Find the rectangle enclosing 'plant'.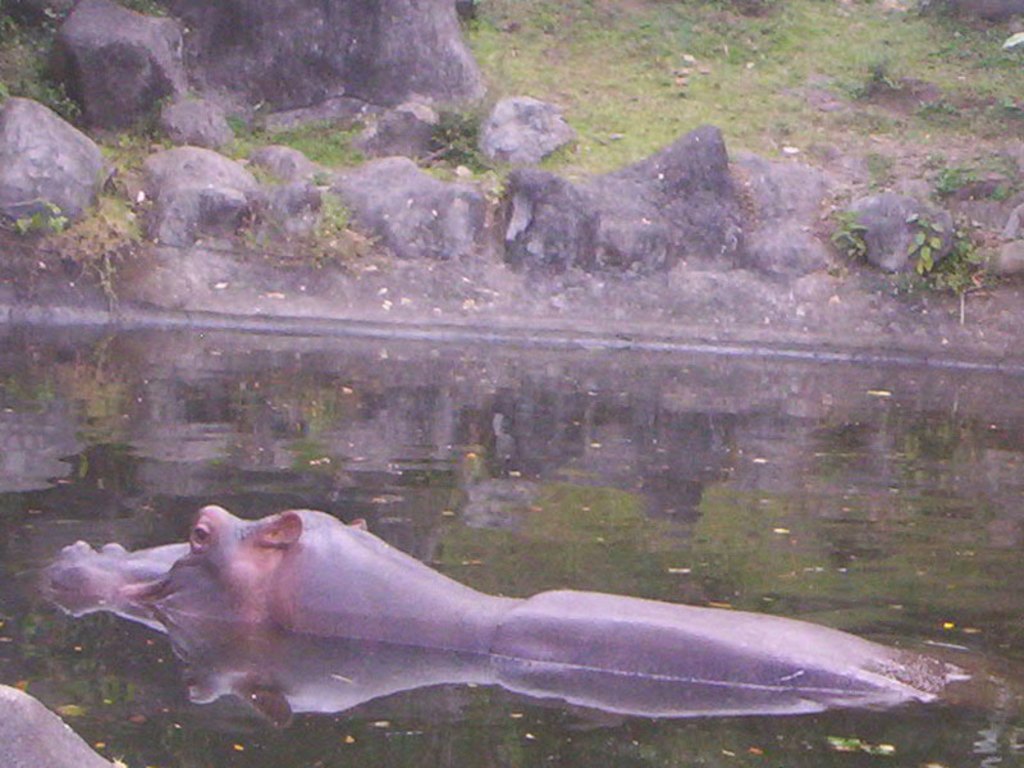
(left=927, top=155, right=968, bottom=195).
